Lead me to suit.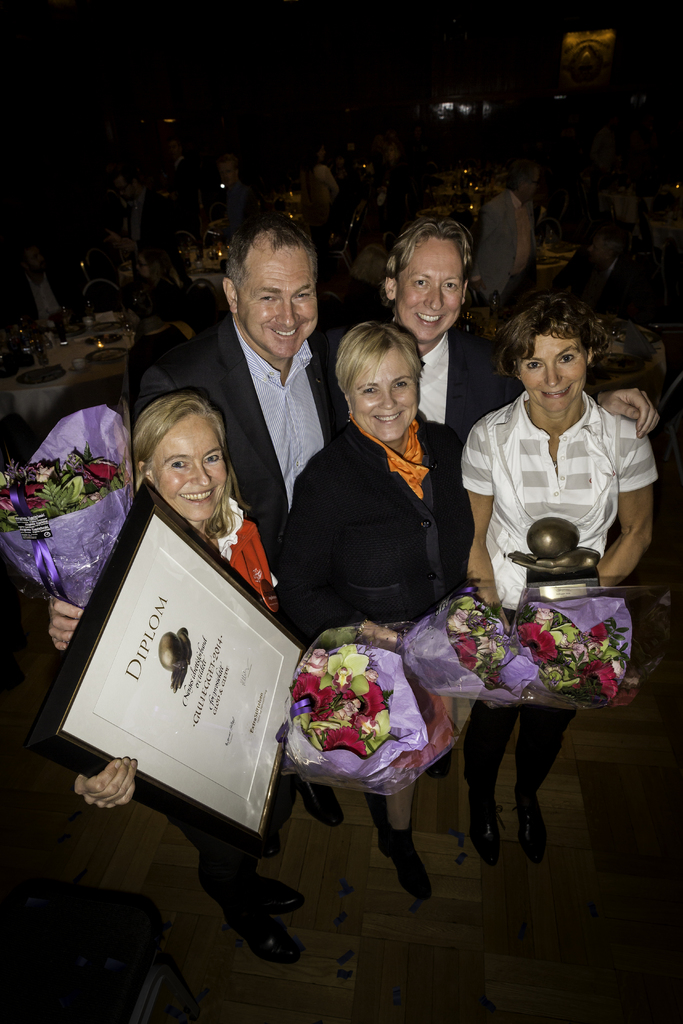
Lead to 163,230,352,680.
